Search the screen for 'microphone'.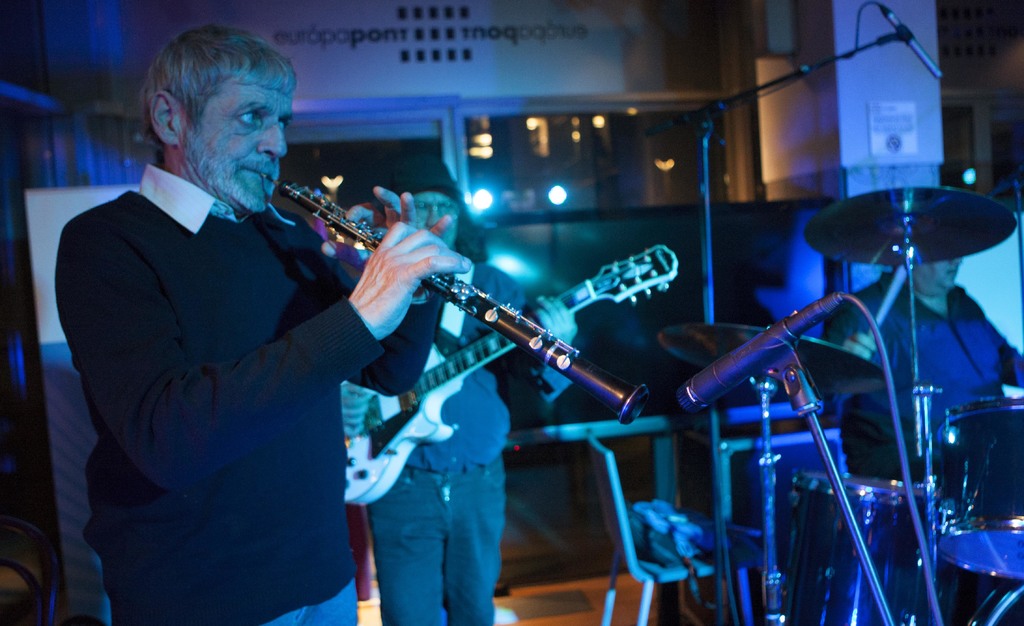
Found at box(880, 4, 945, 81).
